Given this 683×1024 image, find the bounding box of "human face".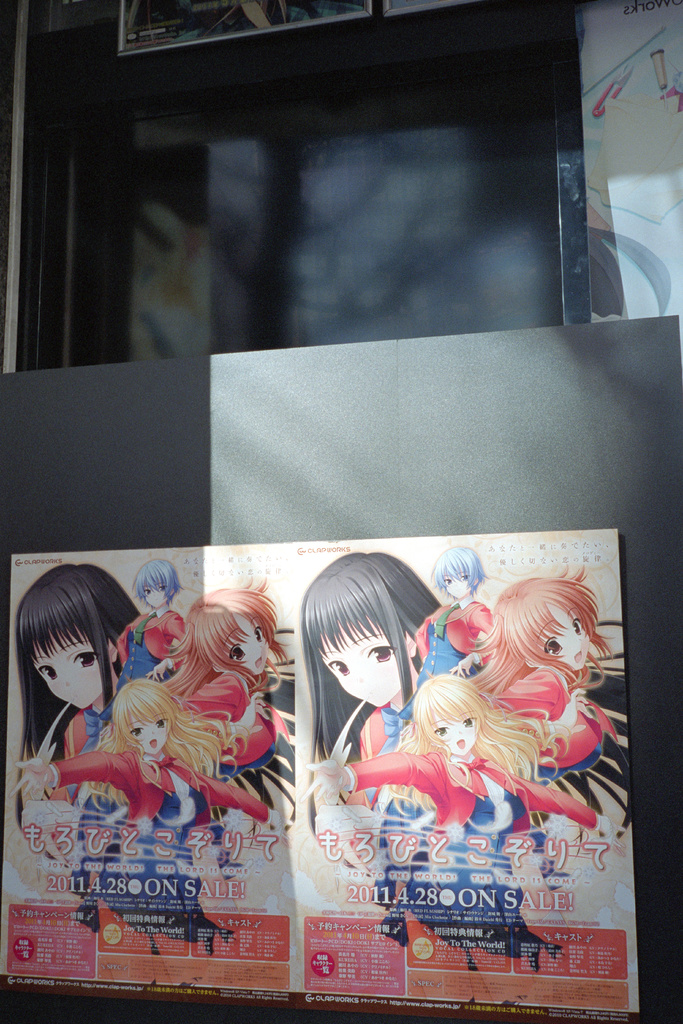
[443, 567, 471, 600].
